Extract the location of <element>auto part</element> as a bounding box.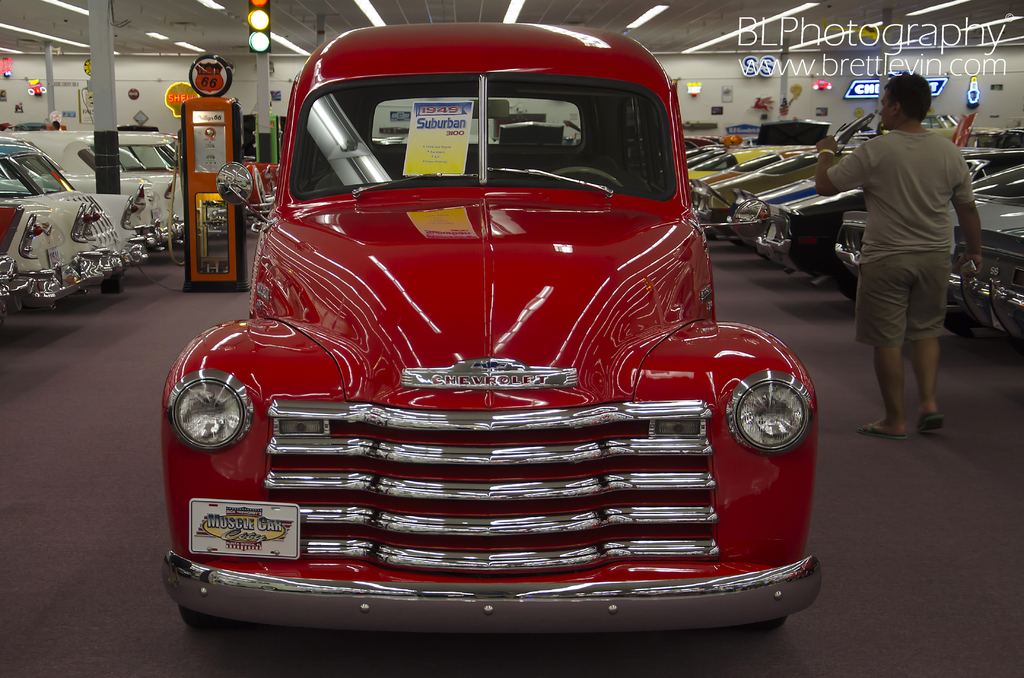
detection(173, 371, 247, 468).
